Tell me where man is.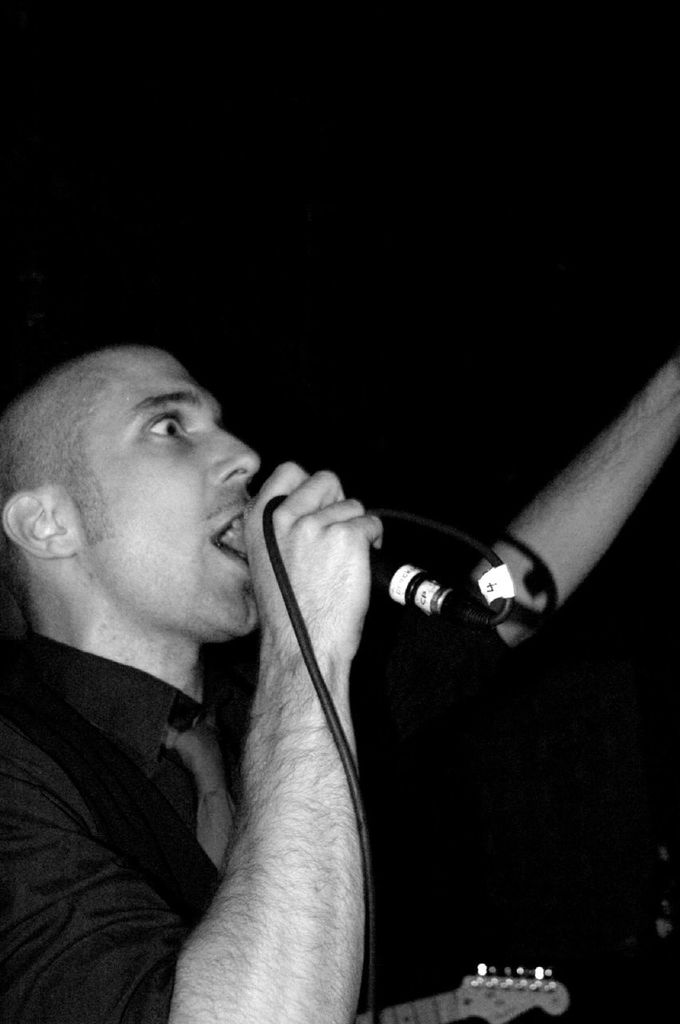
man is at [6,234,615,990].
